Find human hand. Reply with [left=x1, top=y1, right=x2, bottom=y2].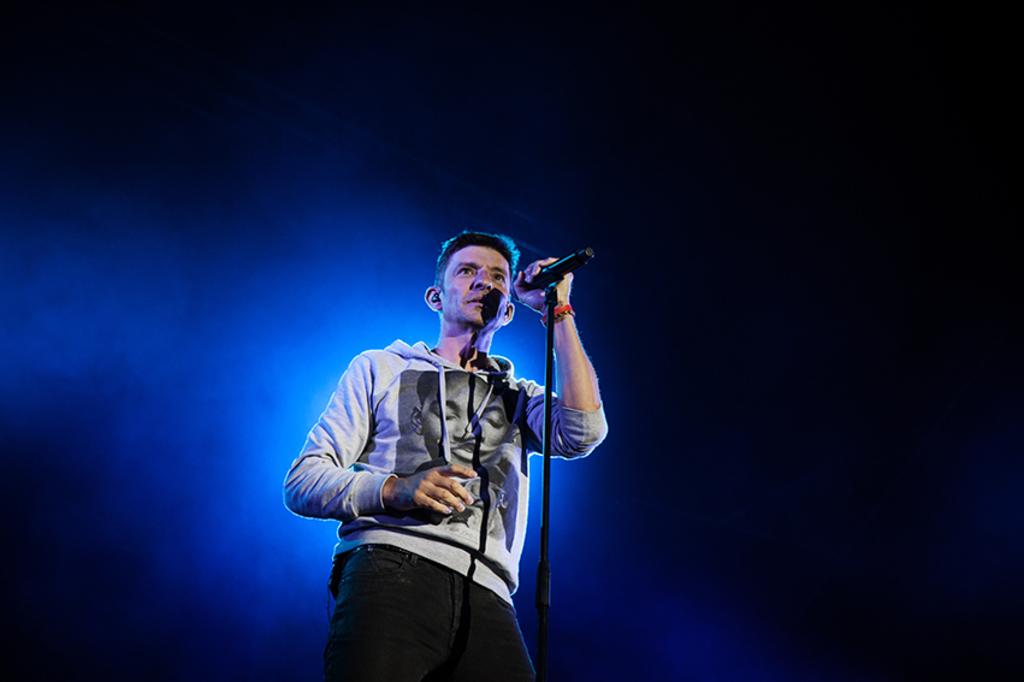
[left=403, top=467, right=479, bottom=545].
